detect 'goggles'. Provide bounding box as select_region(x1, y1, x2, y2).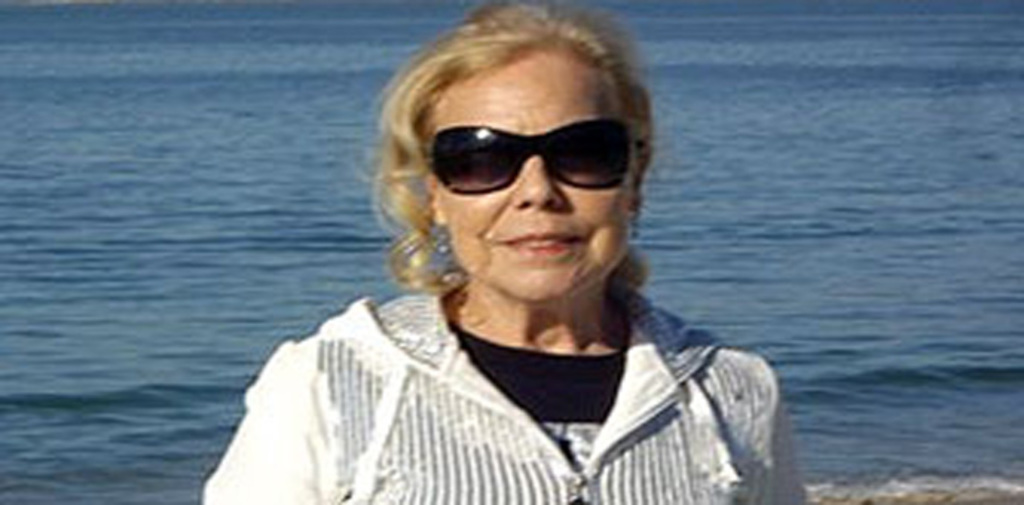
select_region(398, 82, 652, 206).
